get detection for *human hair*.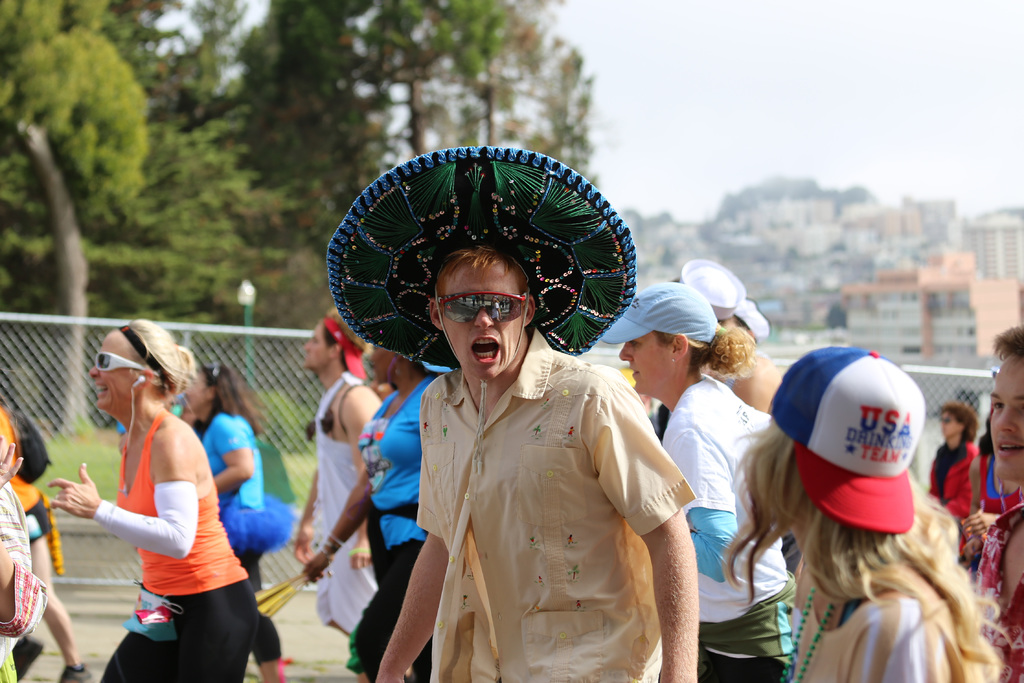
Detection: x1=737, y1=425, x2=1002, y2=664.
